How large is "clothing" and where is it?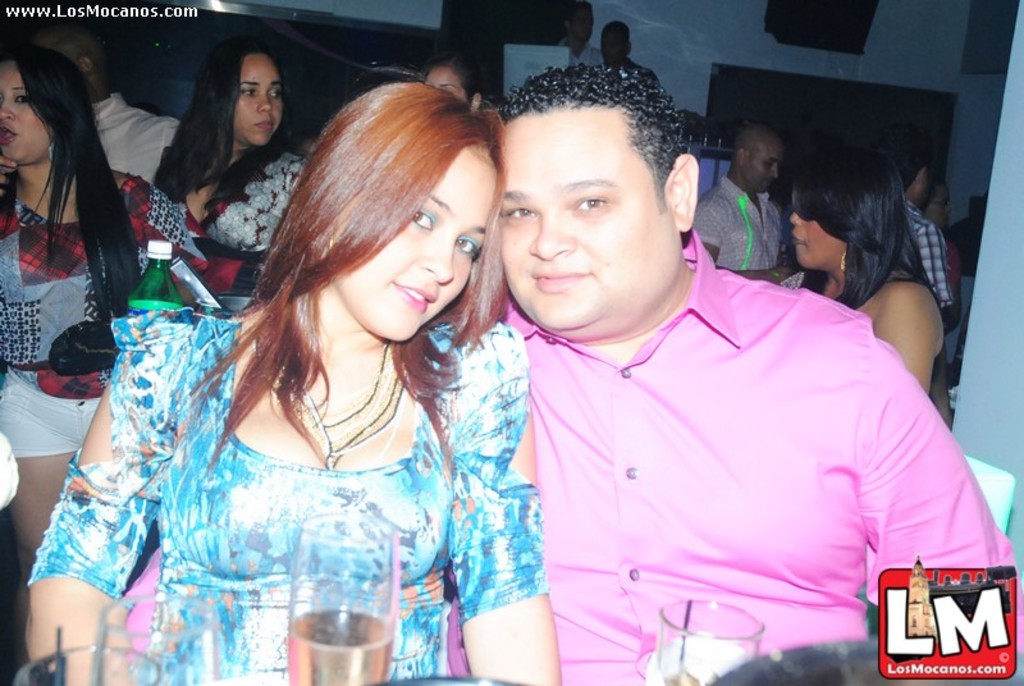
Bounding box: <box>0,169,210,457</box>.
